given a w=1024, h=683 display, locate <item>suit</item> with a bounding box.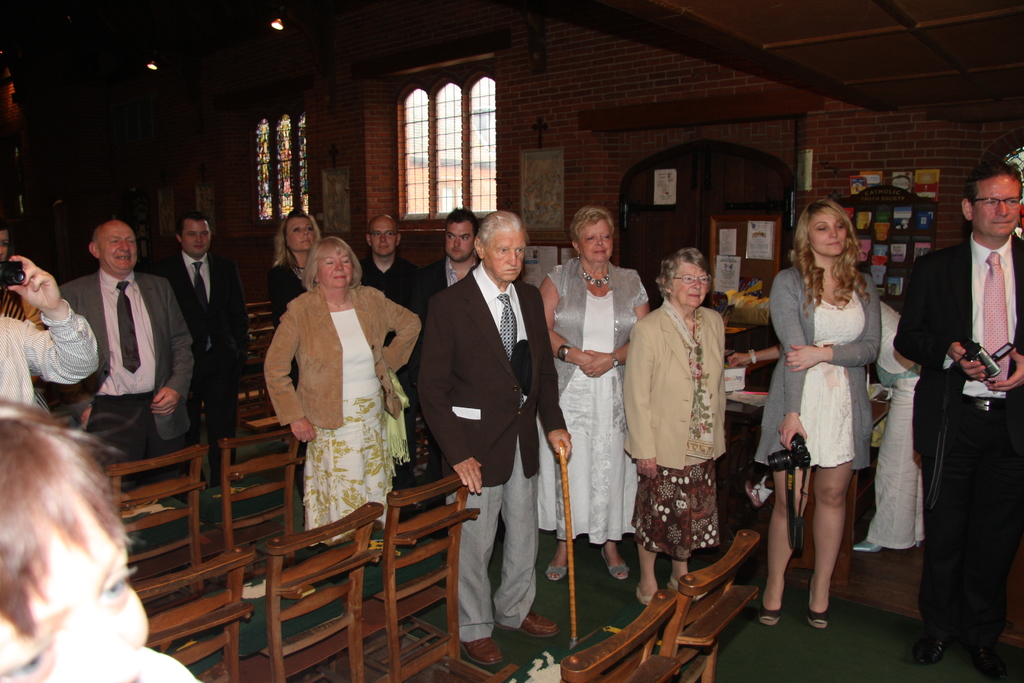
Located: x1=414 y1=260 x2=568 y2=645.
